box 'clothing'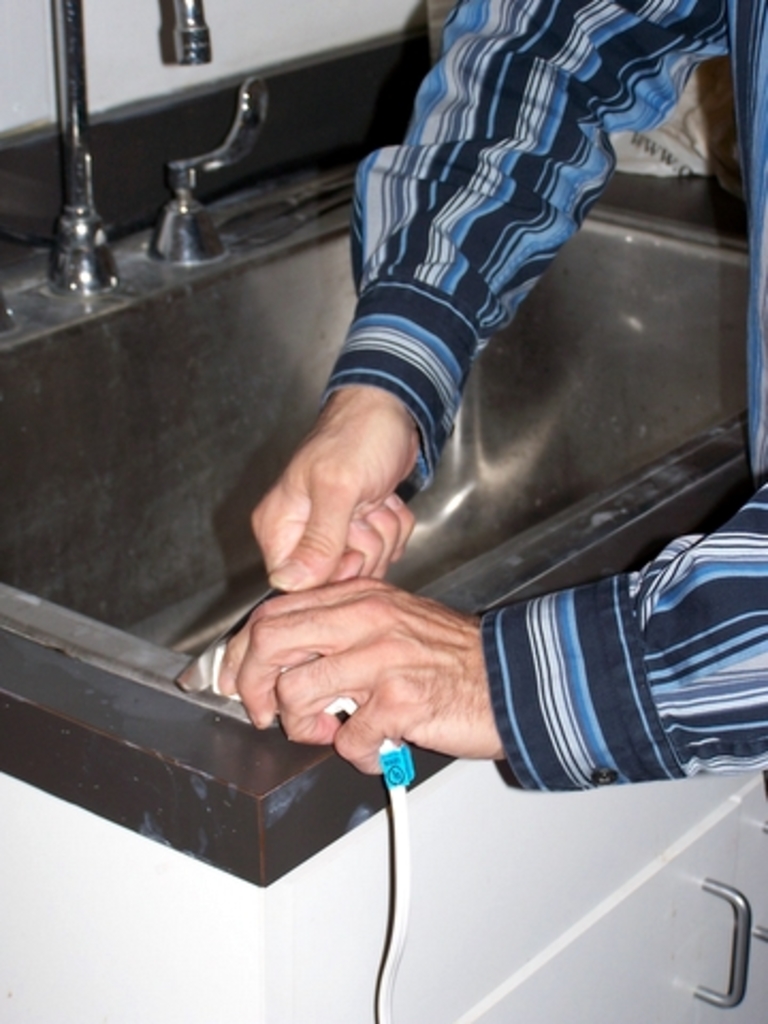
316,0,766,787
